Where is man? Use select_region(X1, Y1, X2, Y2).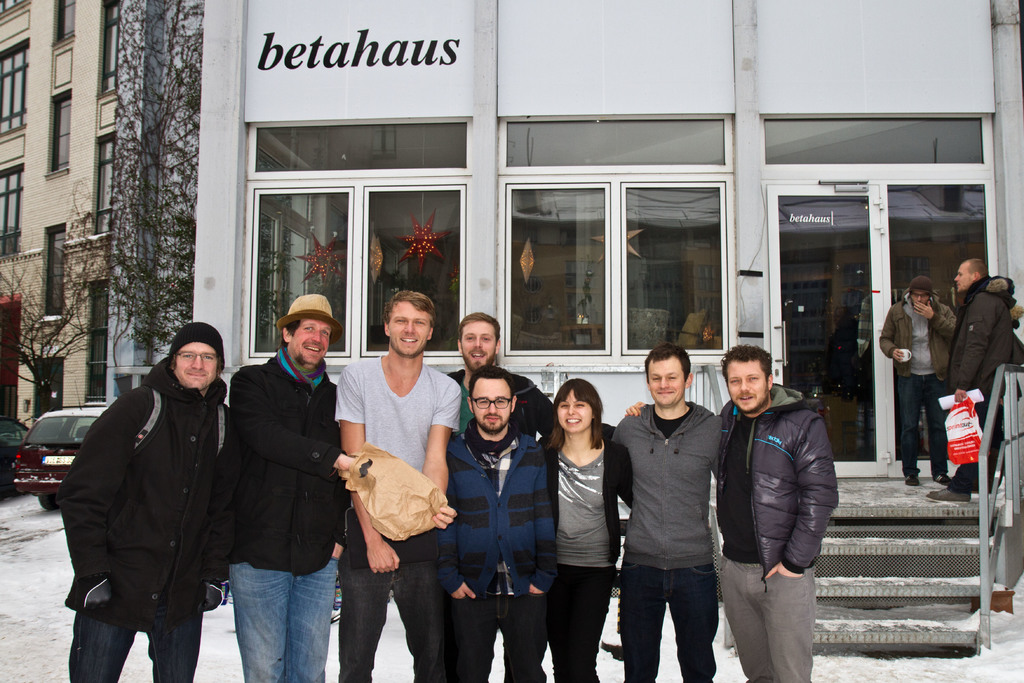
select_region(877, 276, 957, 482).
